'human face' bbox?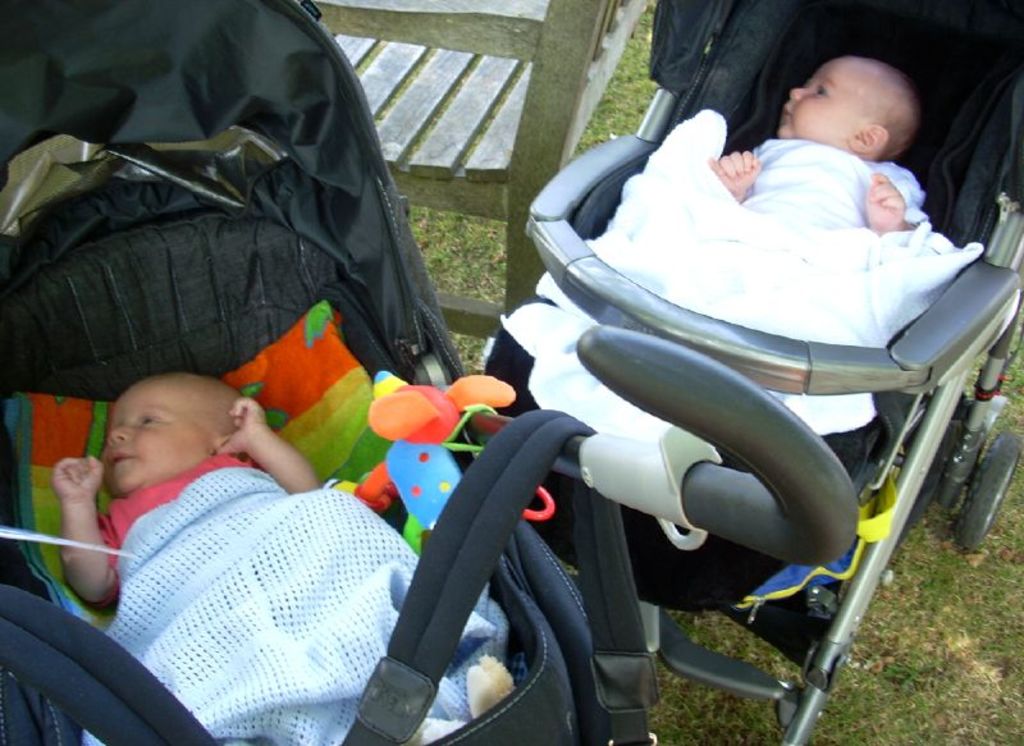
(x1=781, y1=55, x2=874, y2=136)
